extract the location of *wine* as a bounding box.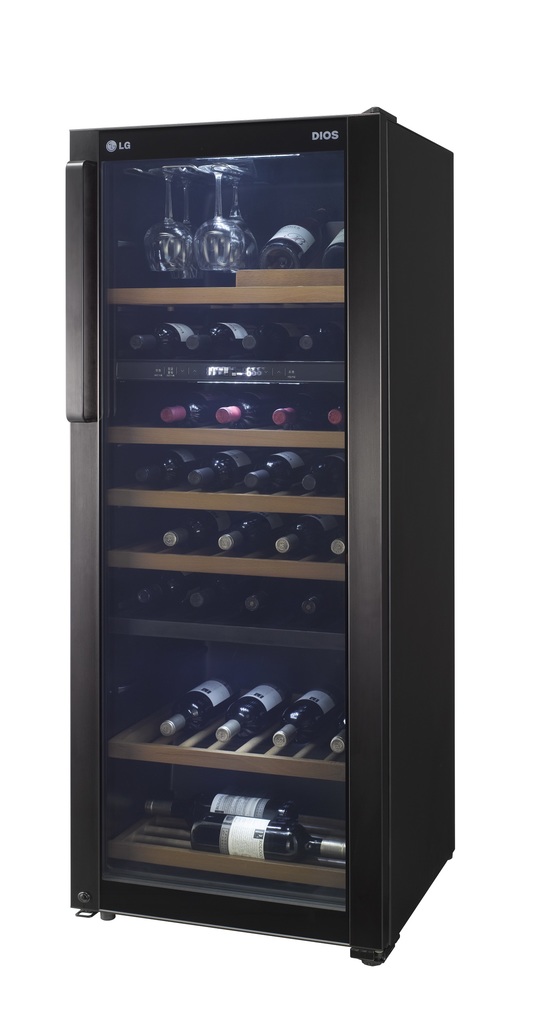
rect(159, 390, 230, 426).
